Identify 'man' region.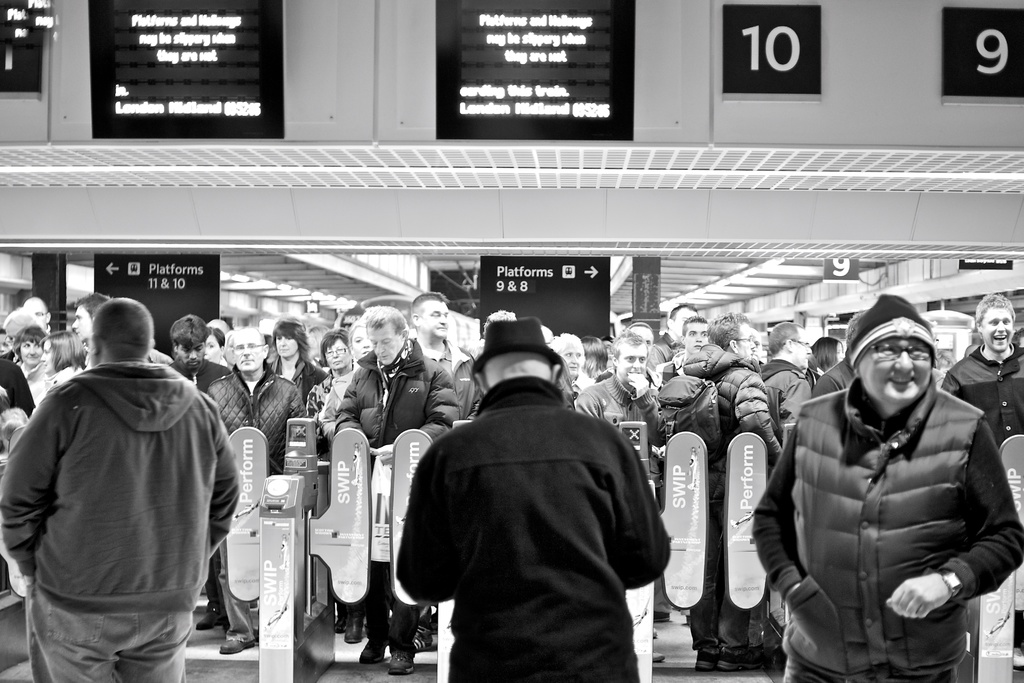
Region: {"x1": 644, "y1": 300, "x2": 700, "y2": 372}.
